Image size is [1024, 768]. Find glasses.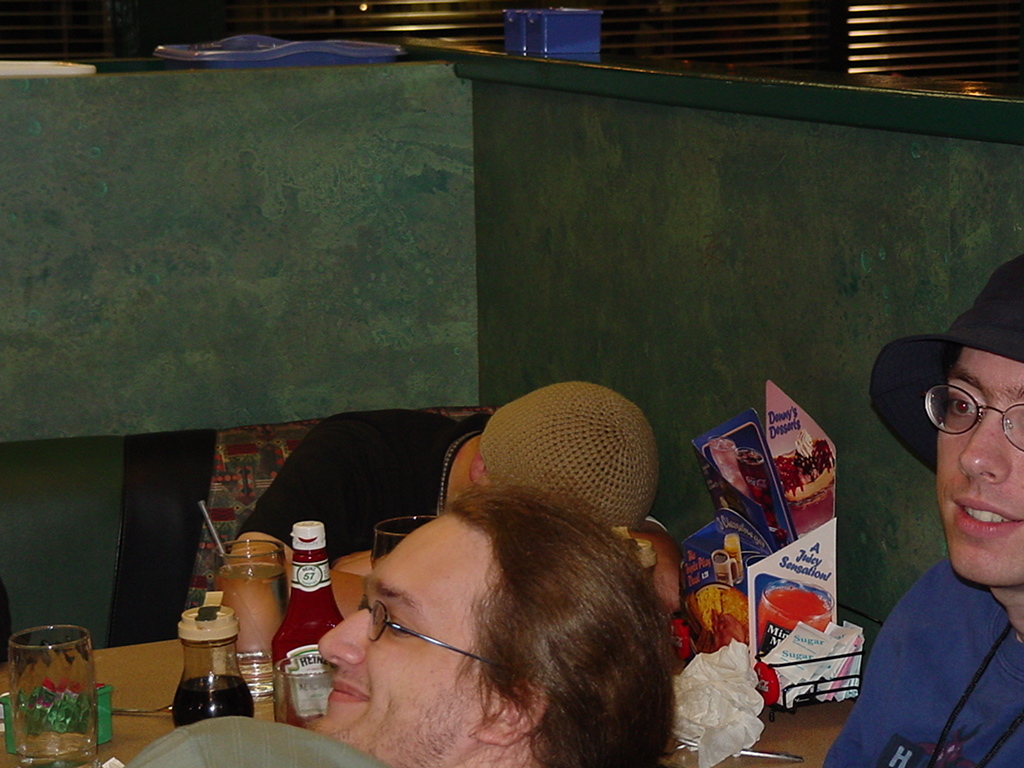
(362,597,498,675).
